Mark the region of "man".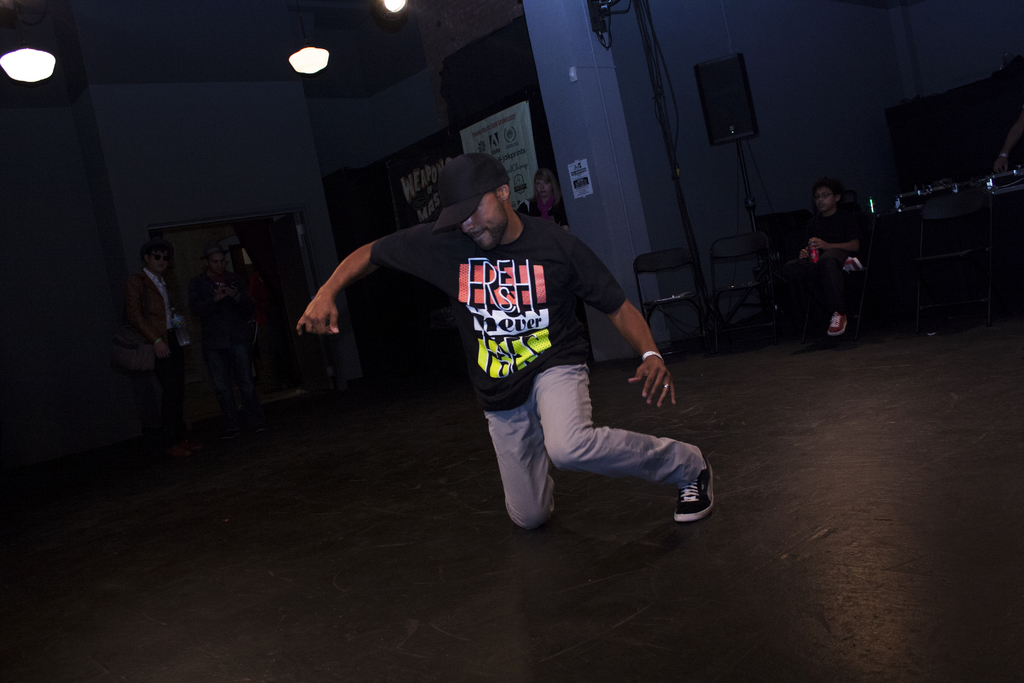
Region: rect(296, 152, 721, 521).
